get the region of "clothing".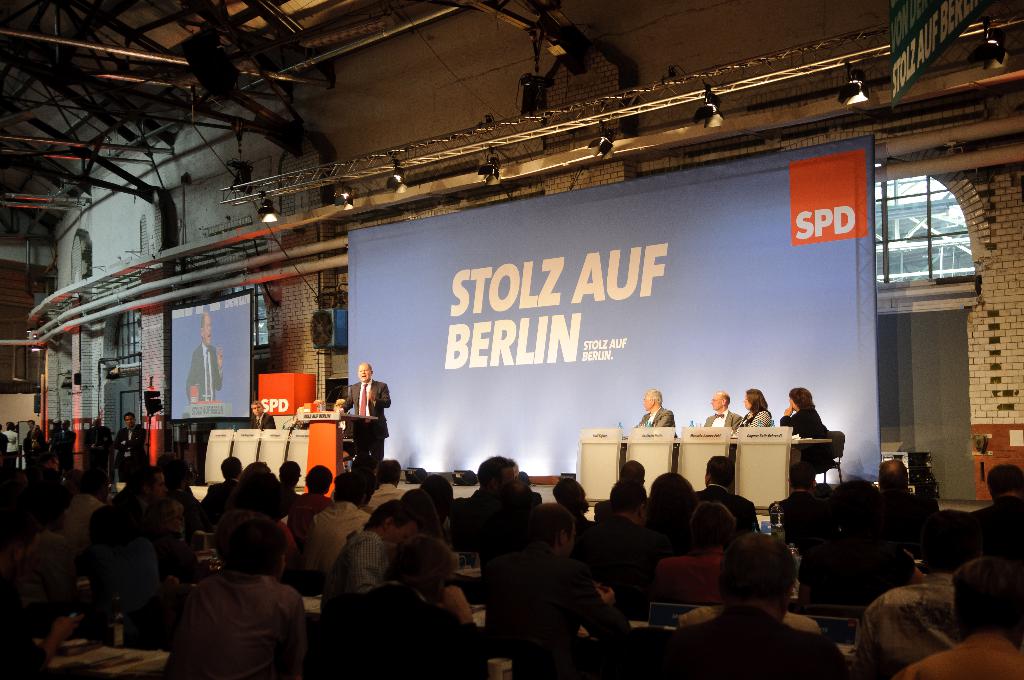
732:413:769:434.
